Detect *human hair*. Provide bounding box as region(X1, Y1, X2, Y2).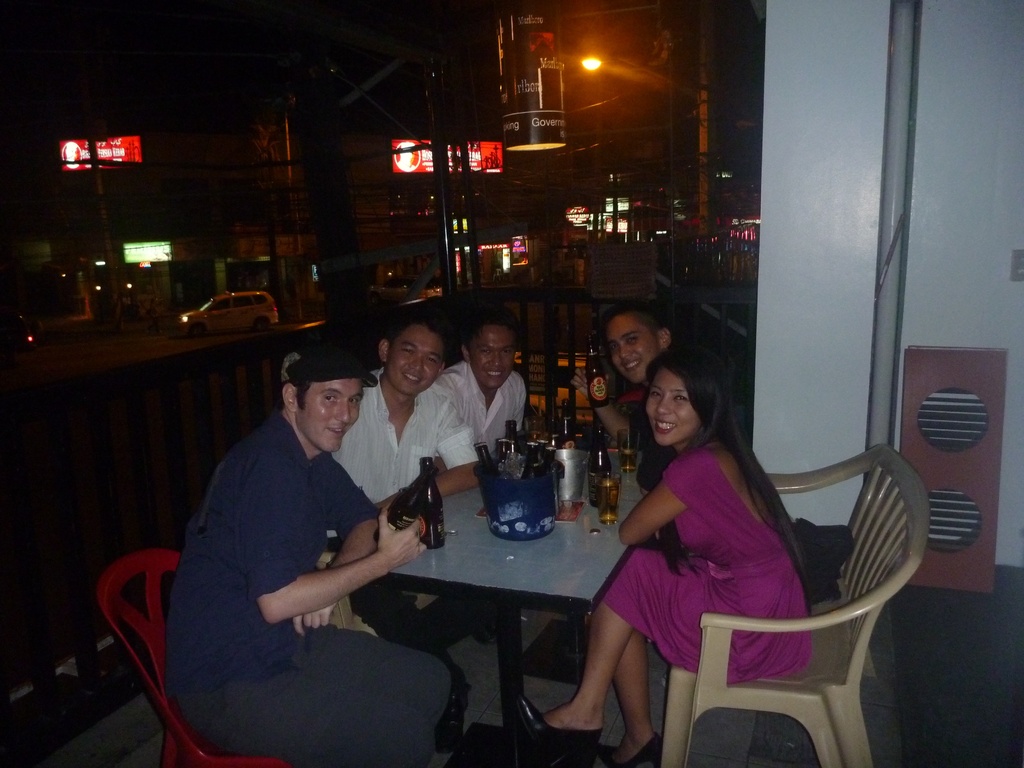
region(387, 314, 449, 363).
